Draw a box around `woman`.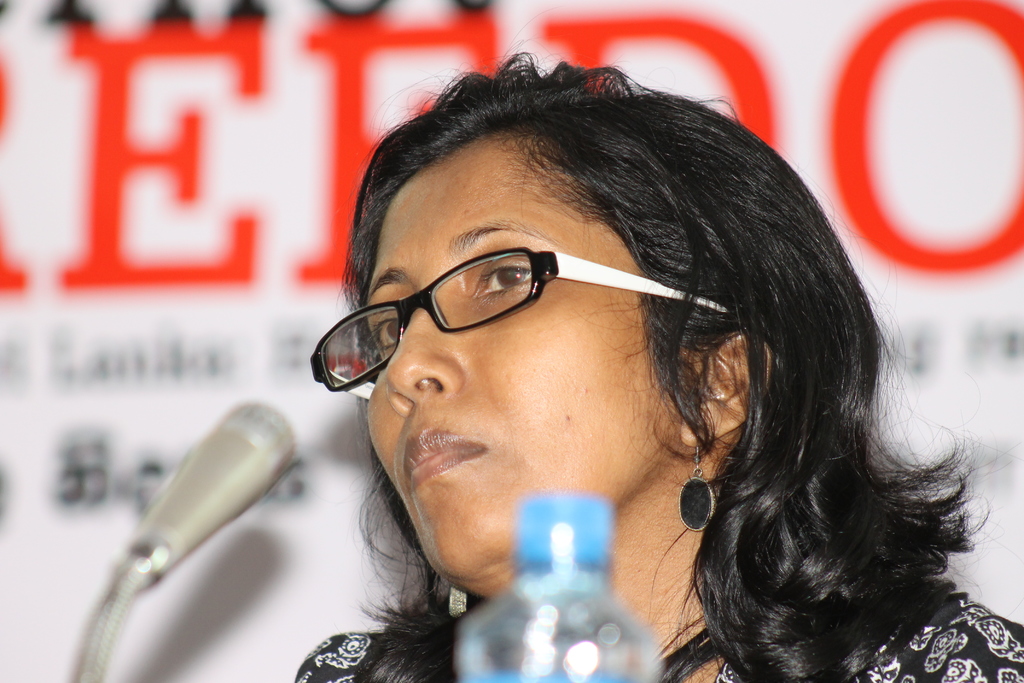
294, 41, 1023, 682.
